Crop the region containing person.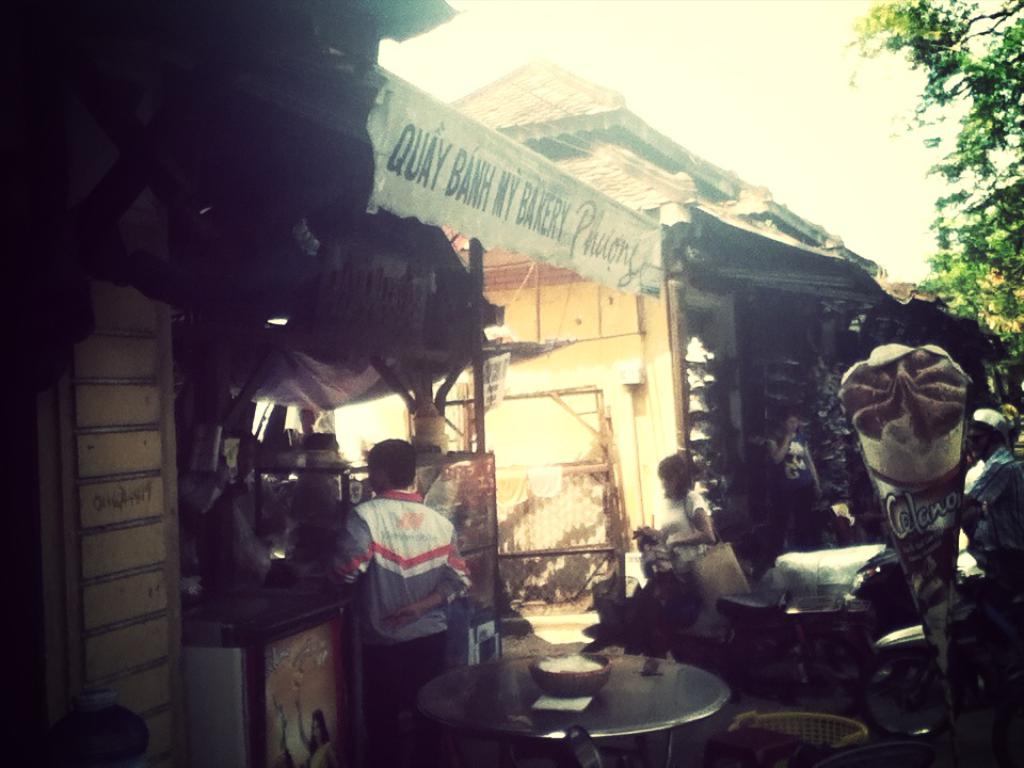
Crop region: (left=333, top=431, right=469, bottom=767).
